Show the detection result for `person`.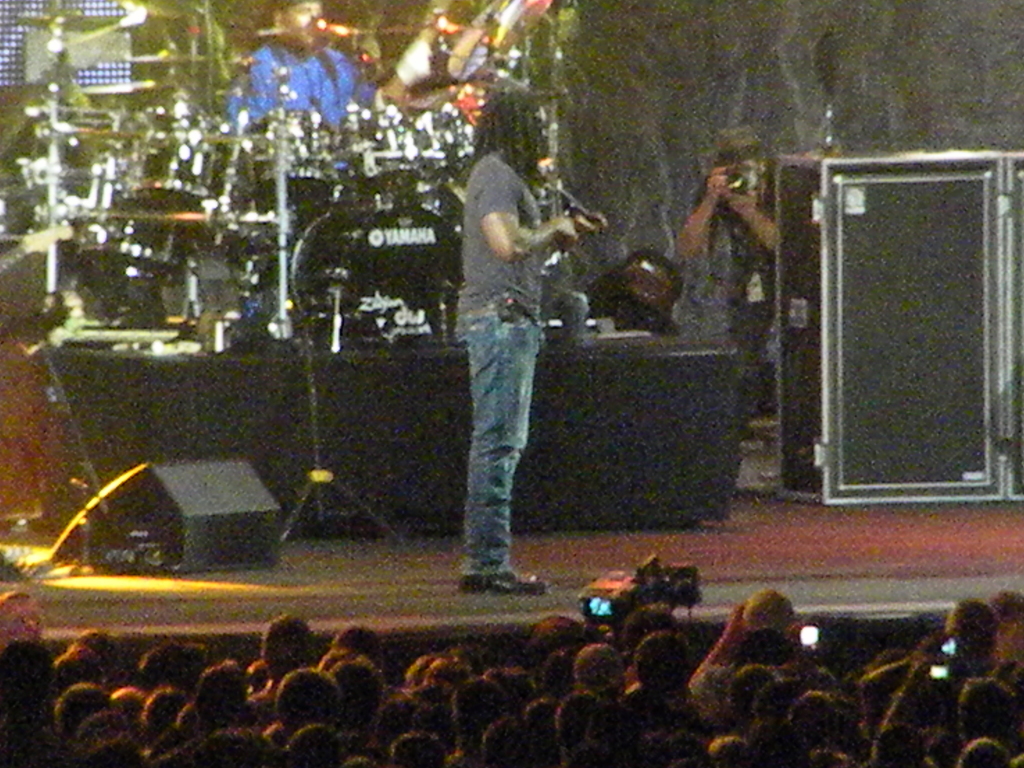
{"left": 221, "top": 1, "right": 374, "bottom": 331}.
